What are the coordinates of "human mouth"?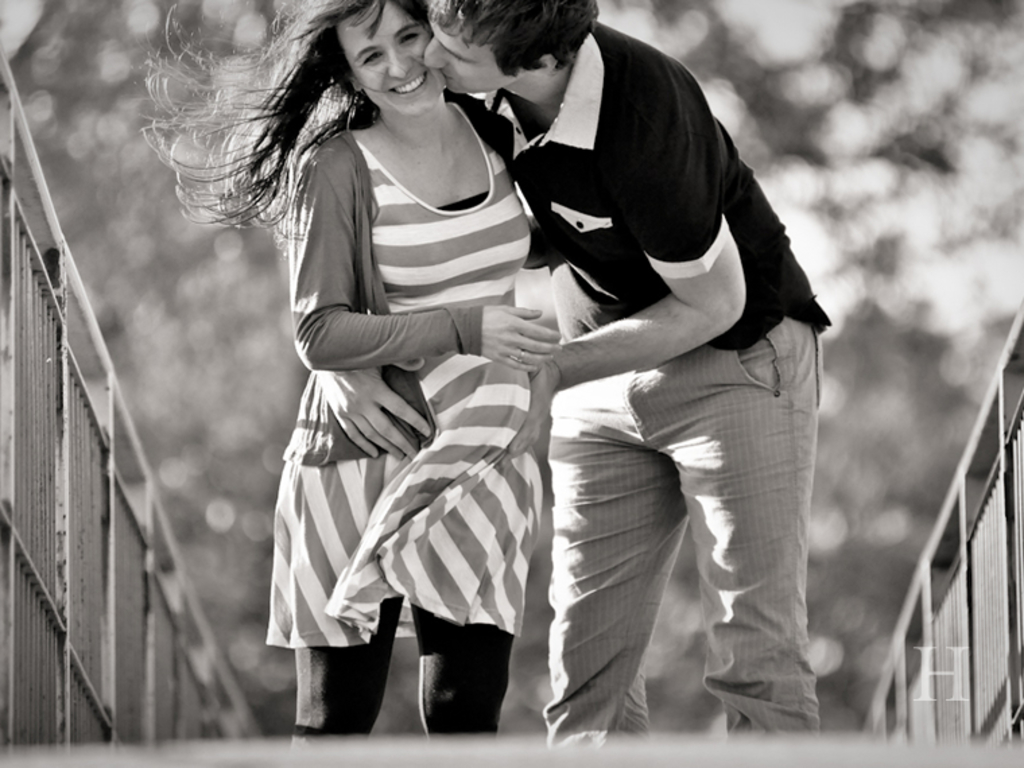
(434, 73, 447, 85).
